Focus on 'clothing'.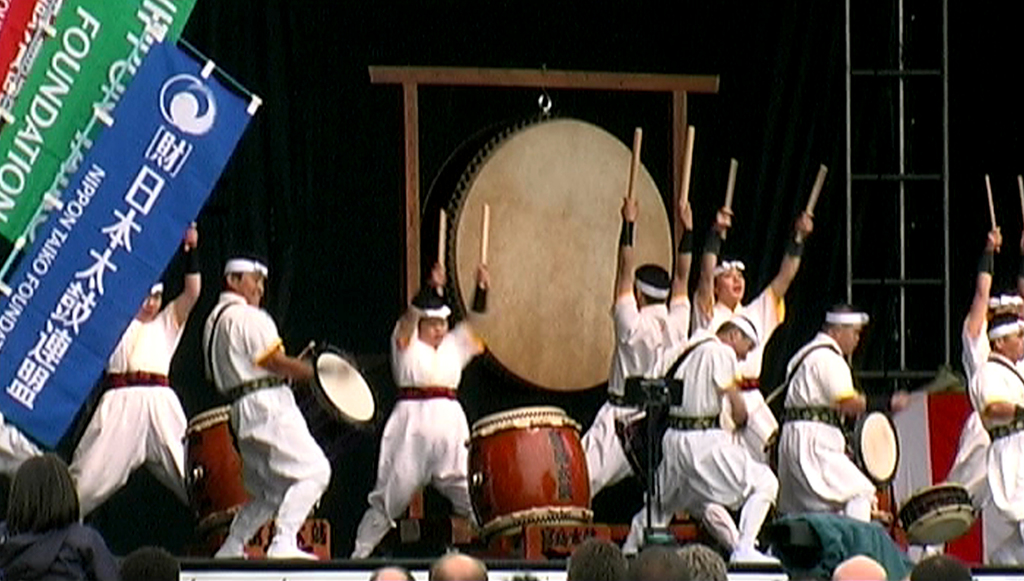
Focused at crop(584, 289, 687, 513).
